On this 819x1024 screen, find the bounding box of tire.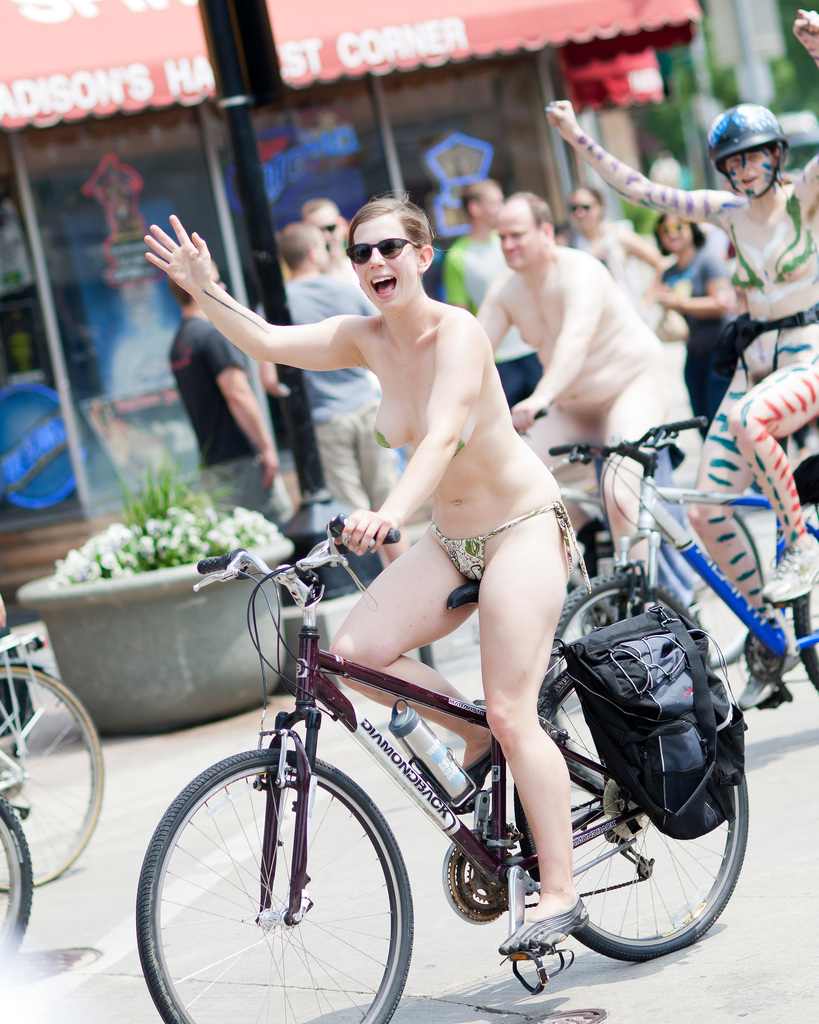
Bounding box: box(0, 798, 35, 975).
